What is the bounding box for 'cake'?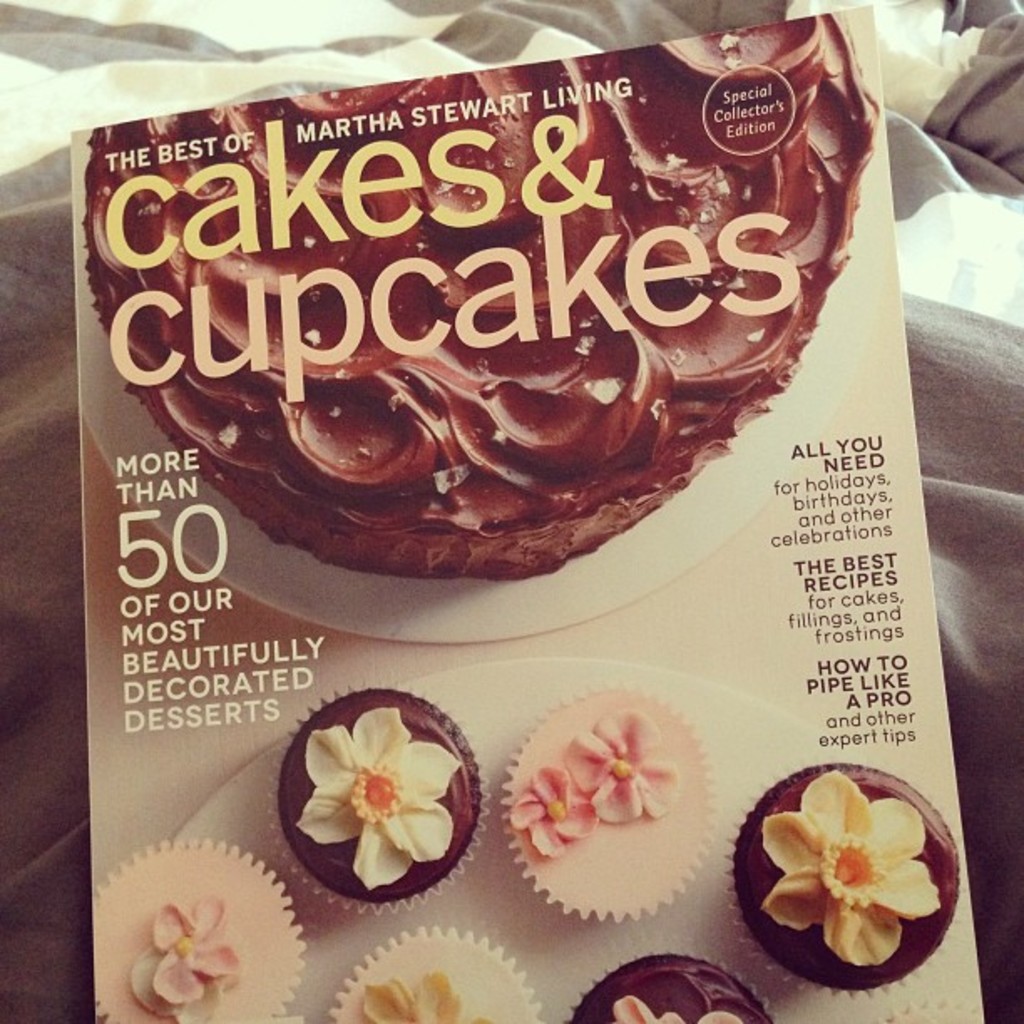
pyautogui.locateOnScreen(77, 828, 306, 1022).
